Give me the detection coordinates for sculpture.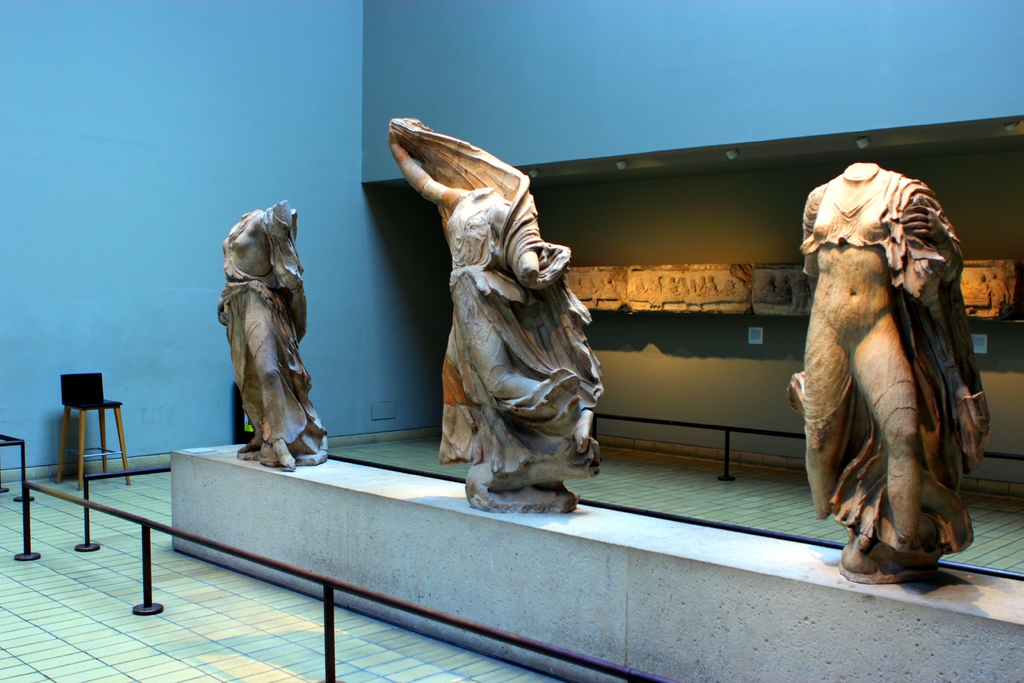
select_region(200, 188, 335, 480).
